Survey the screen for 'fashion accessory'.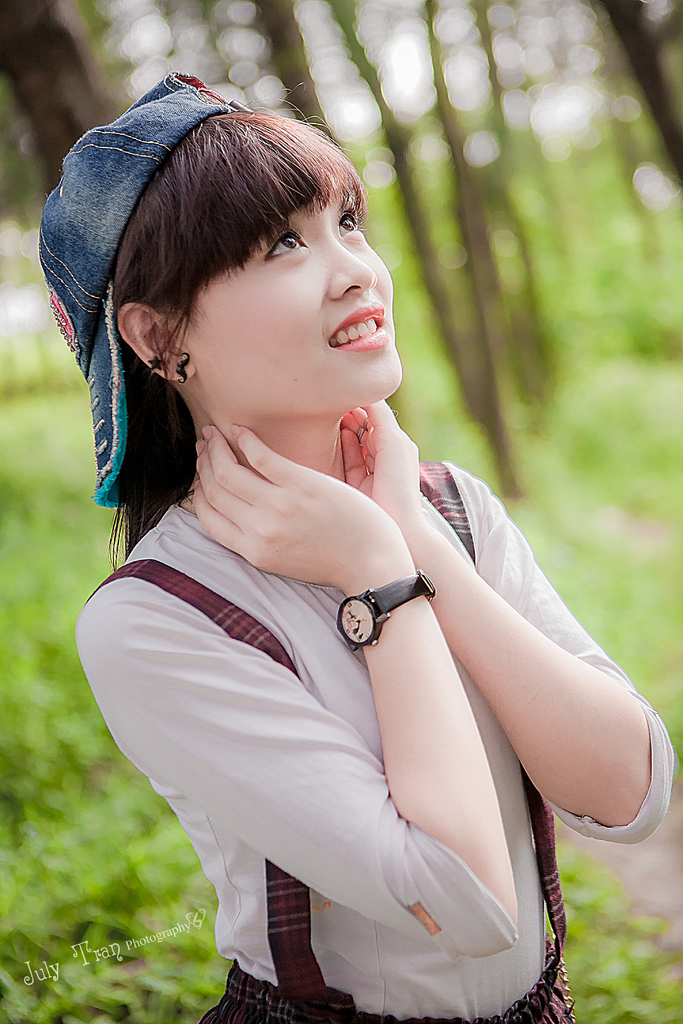
Survey found: (left=180, top=490, right=195, bottom=509).
